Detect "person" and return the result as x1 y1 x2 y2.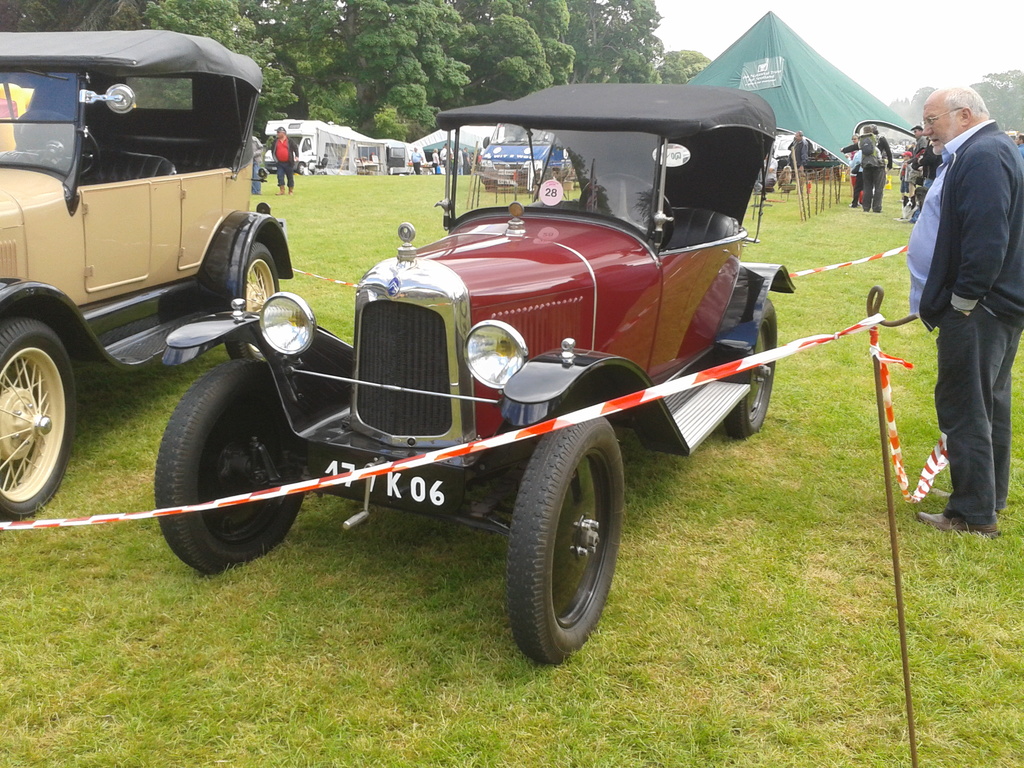
915 61 1021 558.
